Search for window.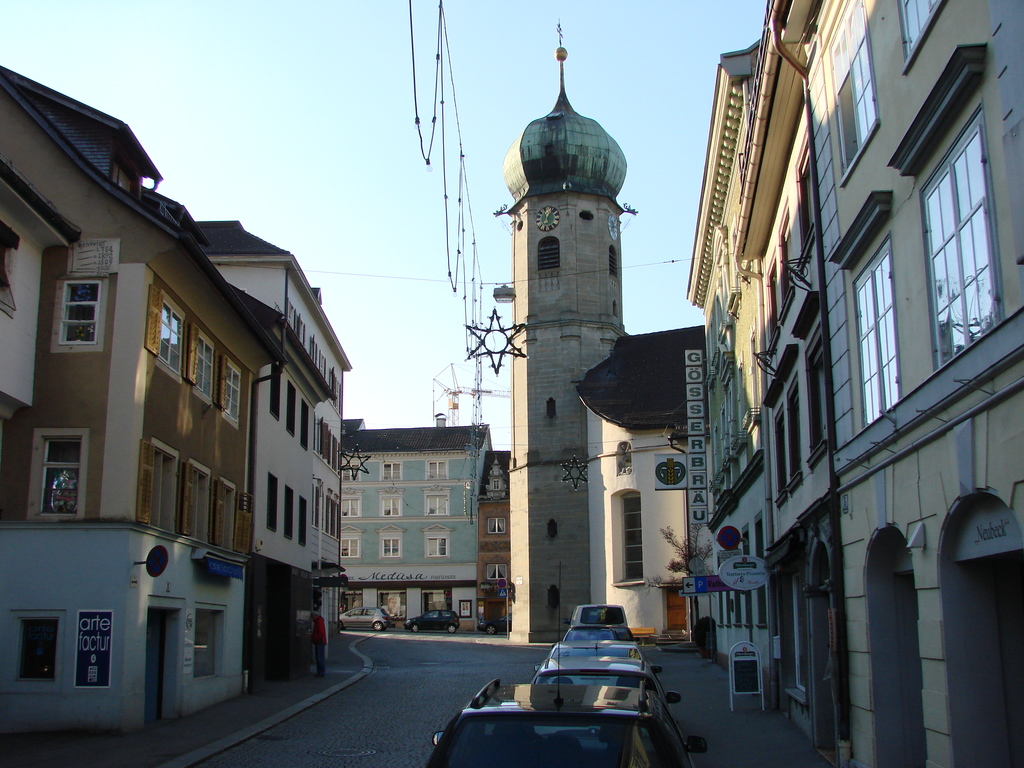
Found at 140:447:177:532.
